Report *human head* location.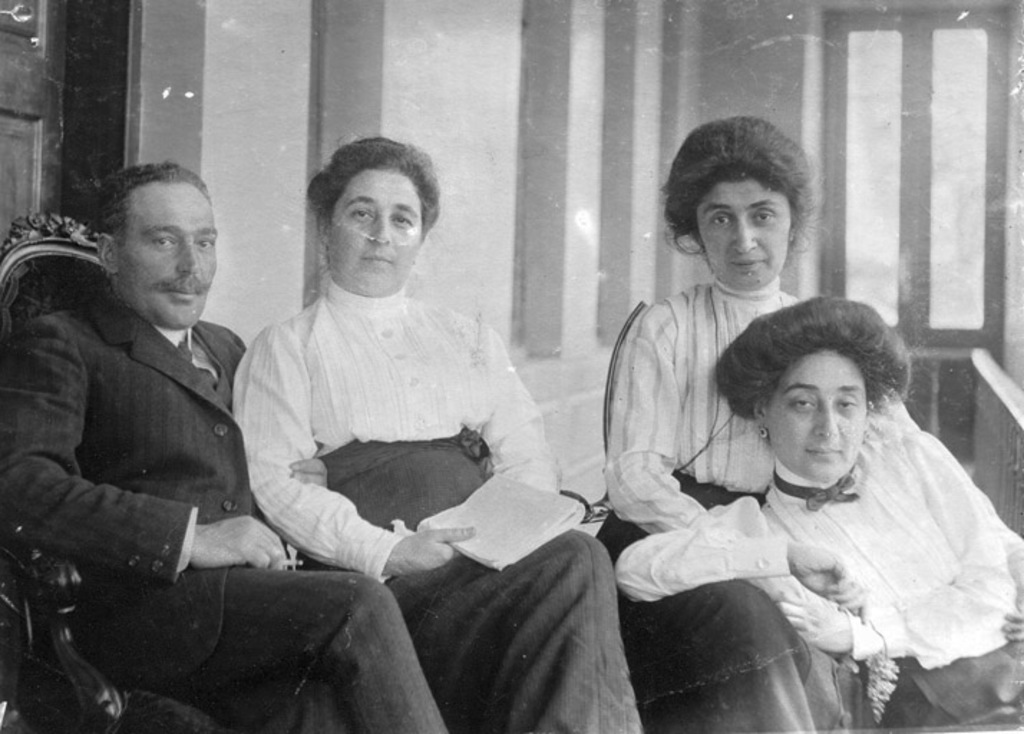
Report: <region>670, 118, 815, 290</region>.
